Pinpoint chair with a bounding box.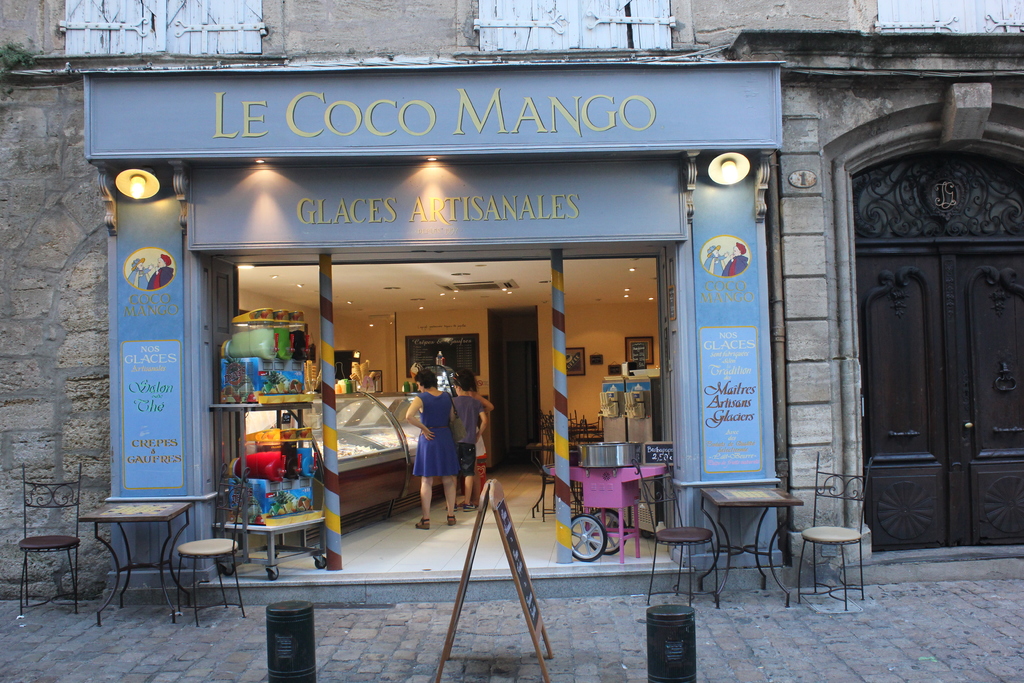
pyautogui.locateOnScreen(634, 453, 730, 609).
